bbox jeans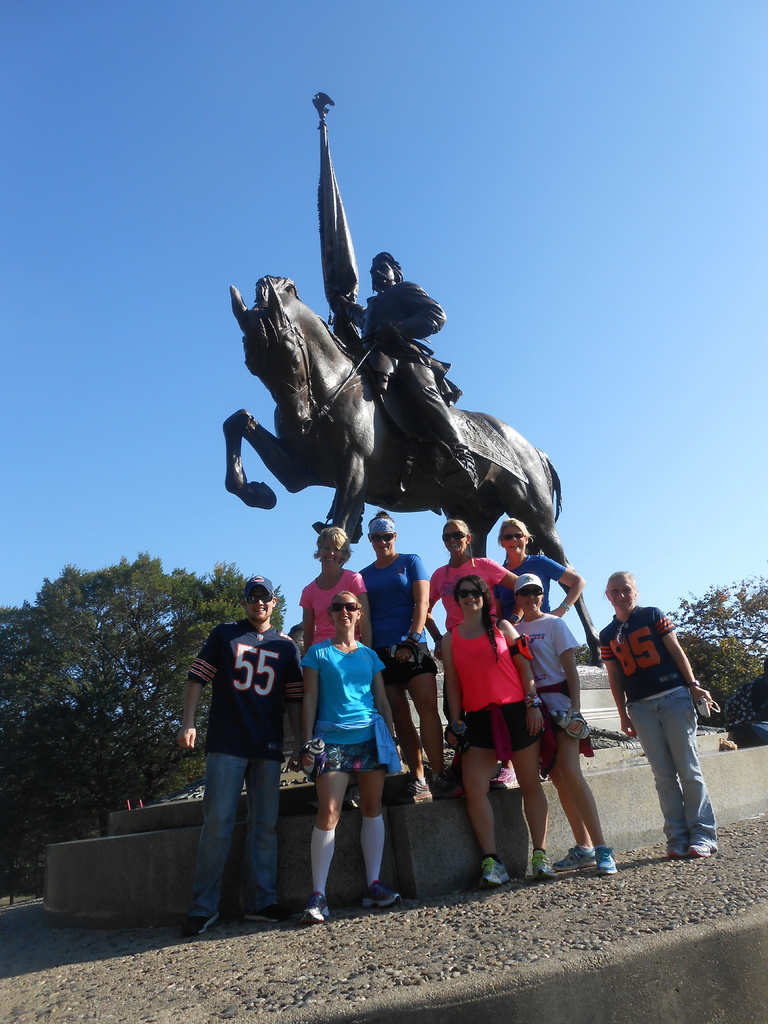
<bbox>191, 730, 290, 936</bbox>
